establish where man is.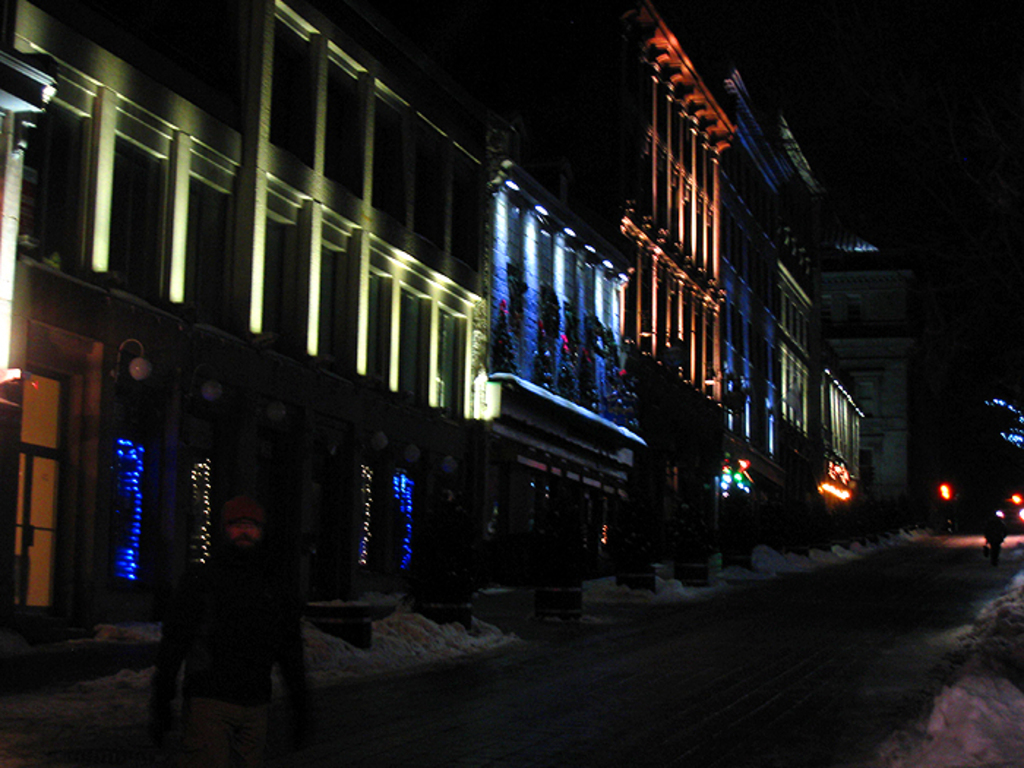
Established at bbox=[149, 494, 313, 767].
